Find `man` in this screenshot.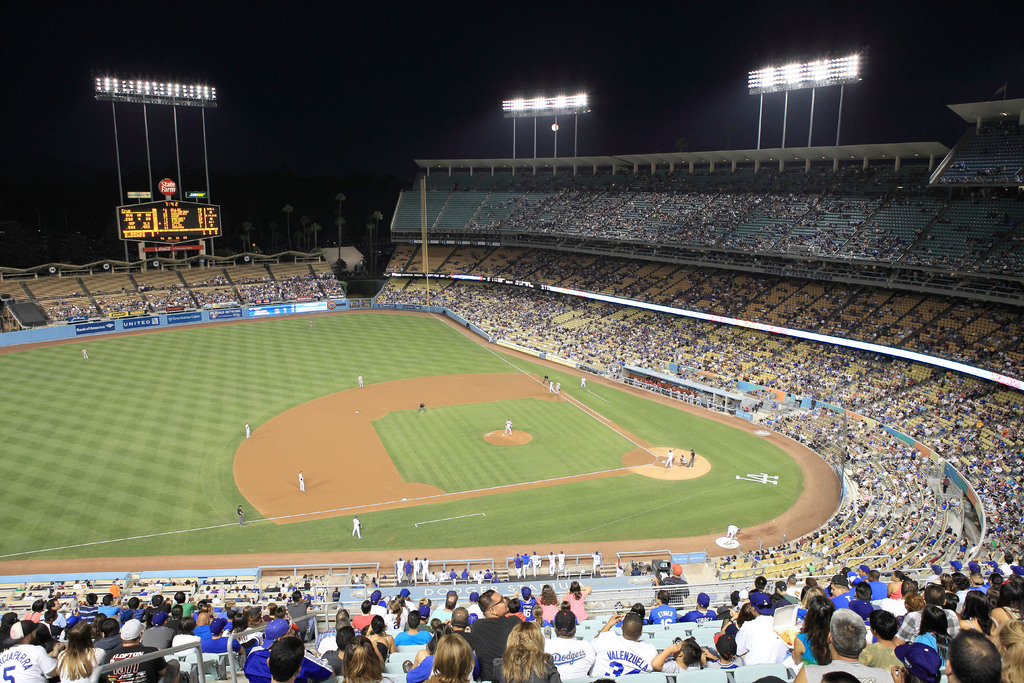
The bounding box for `man` is pyautogui.locateOnScreen(804, 607, 896, 682).
